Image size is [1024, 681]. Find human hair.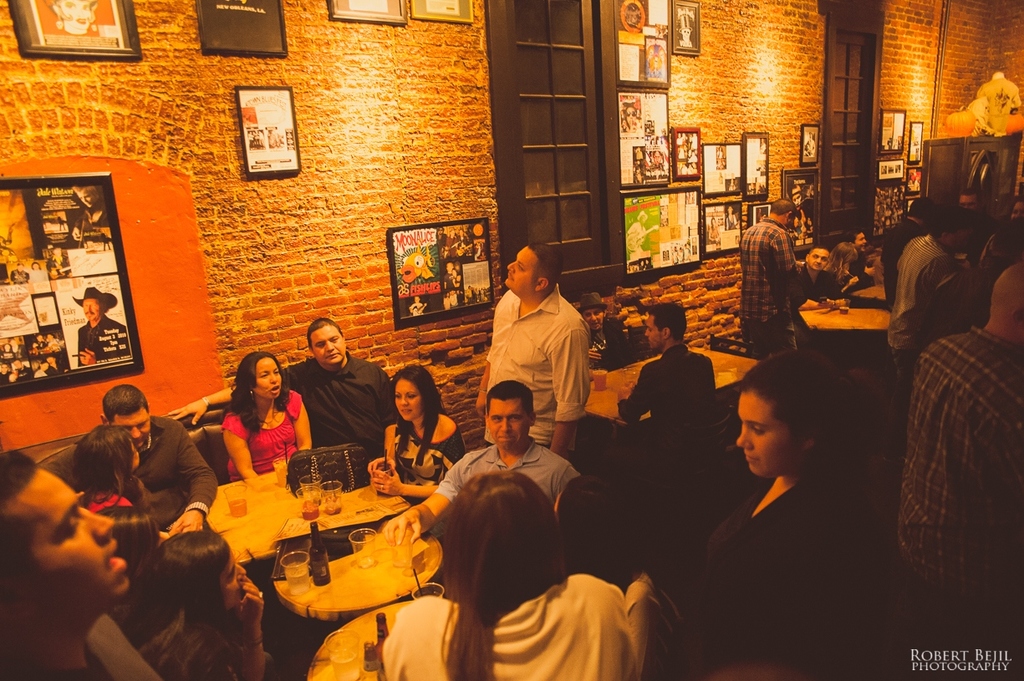
BBox(72, 424, 155, 521).
